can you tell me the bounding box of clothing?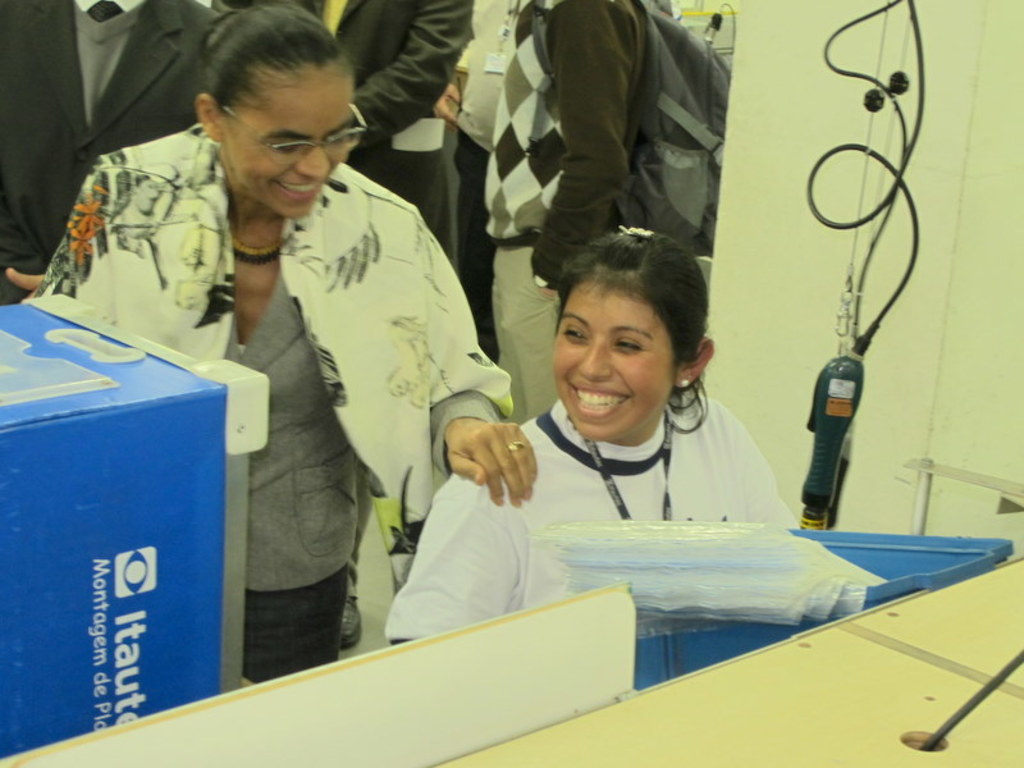
box=[1, 0, 225, 270].
